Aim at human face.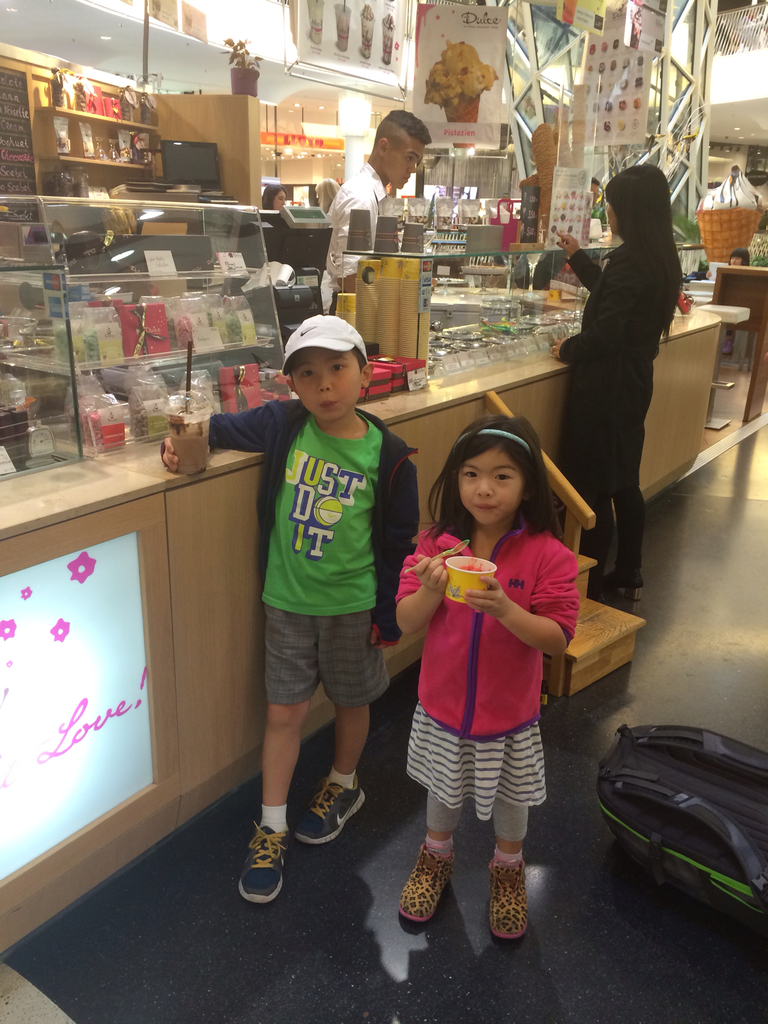
Aimed at box=[454, 447, 528, 526].
